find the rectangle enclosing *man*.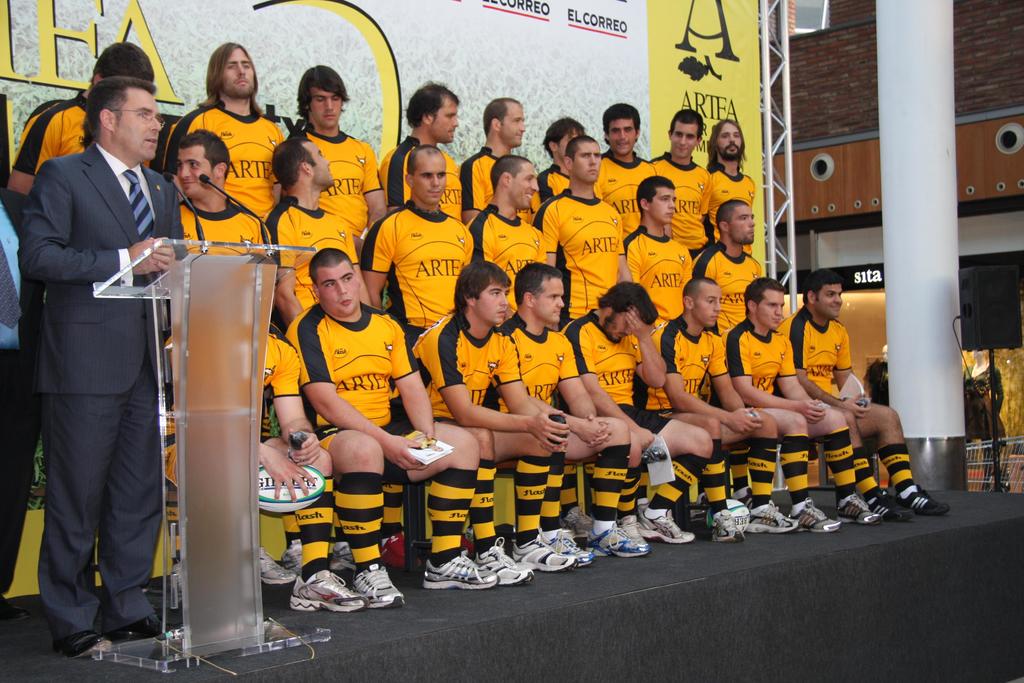
[left=268, top=134, right=369, bottom=324].
